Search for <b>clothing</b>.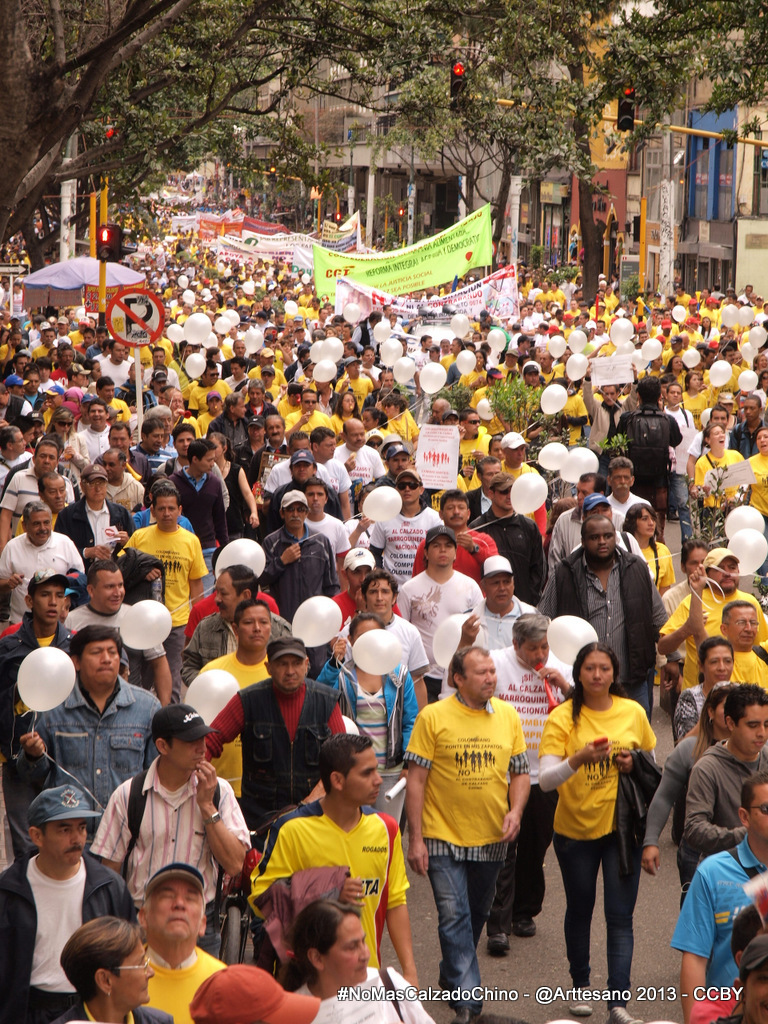
Found at 395:564:486:718.
